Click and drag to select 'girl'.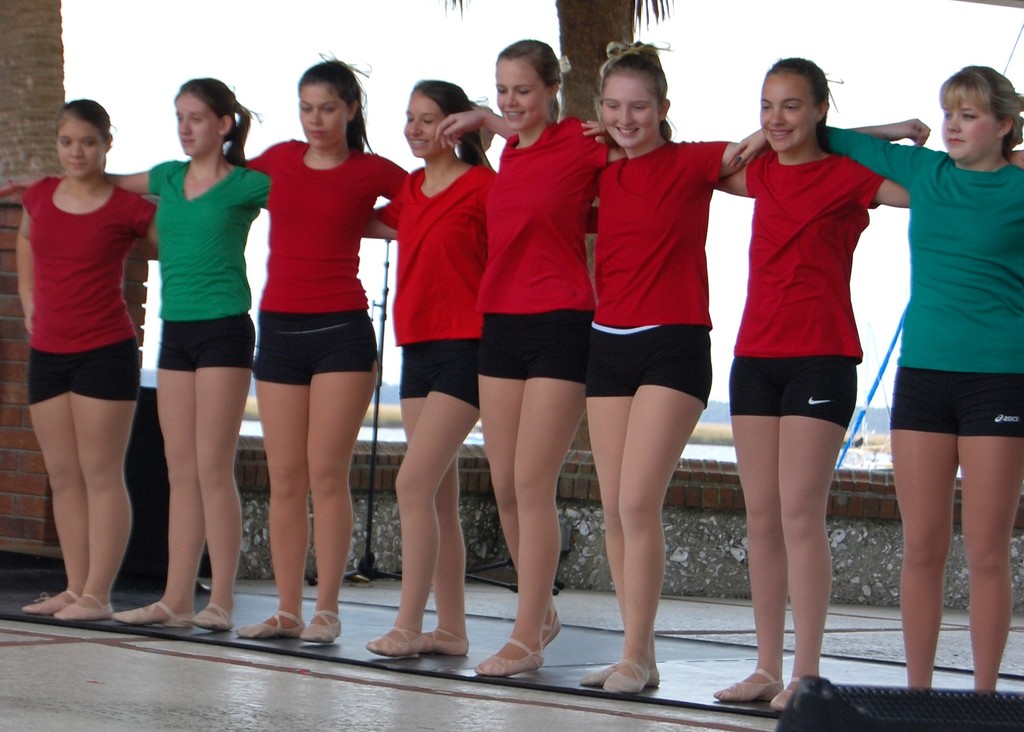
Selection: (351,75,496,670).
